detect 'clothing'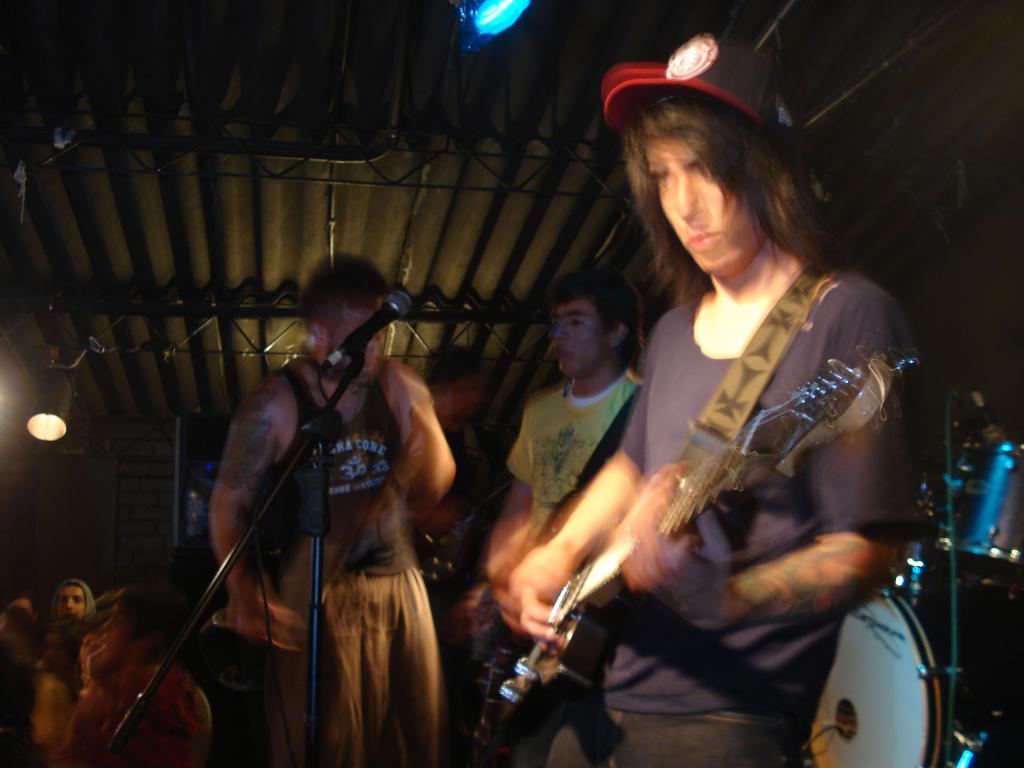
518/239/914/757
